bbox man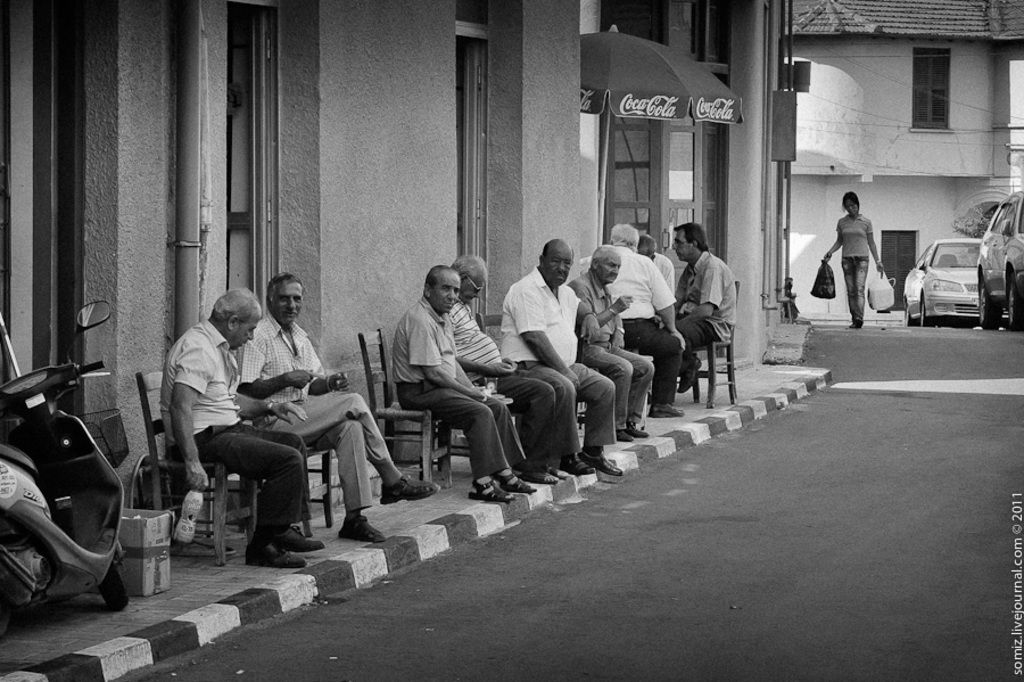
374/258/505/503
